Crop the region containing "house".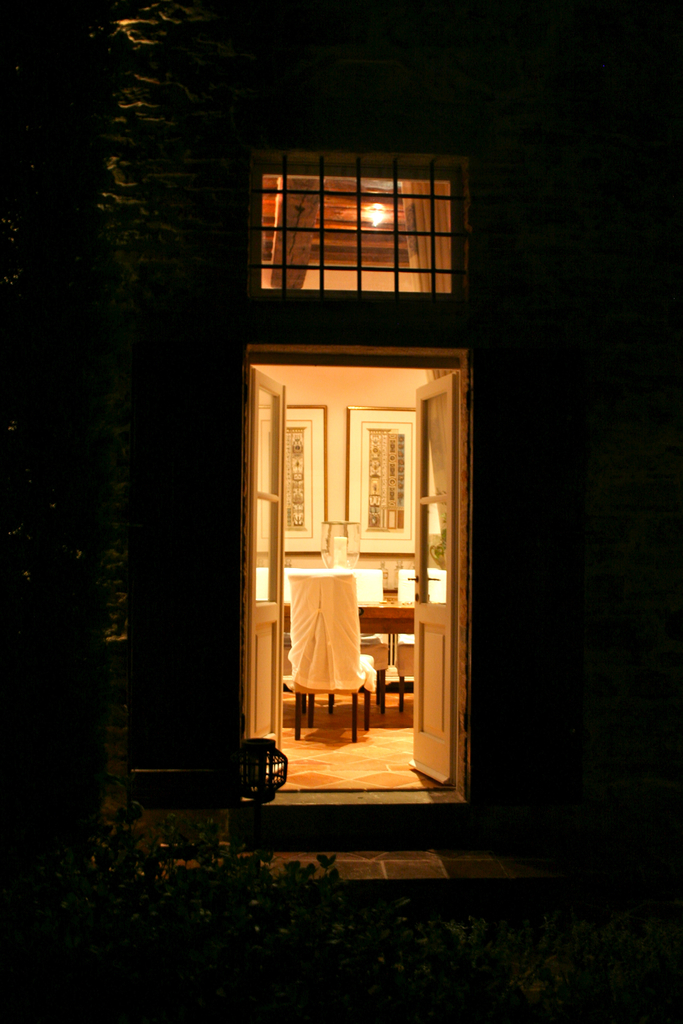
Crop region: {"x1": 24, "y1": 11, "x2": 612, "y2": 861}.
